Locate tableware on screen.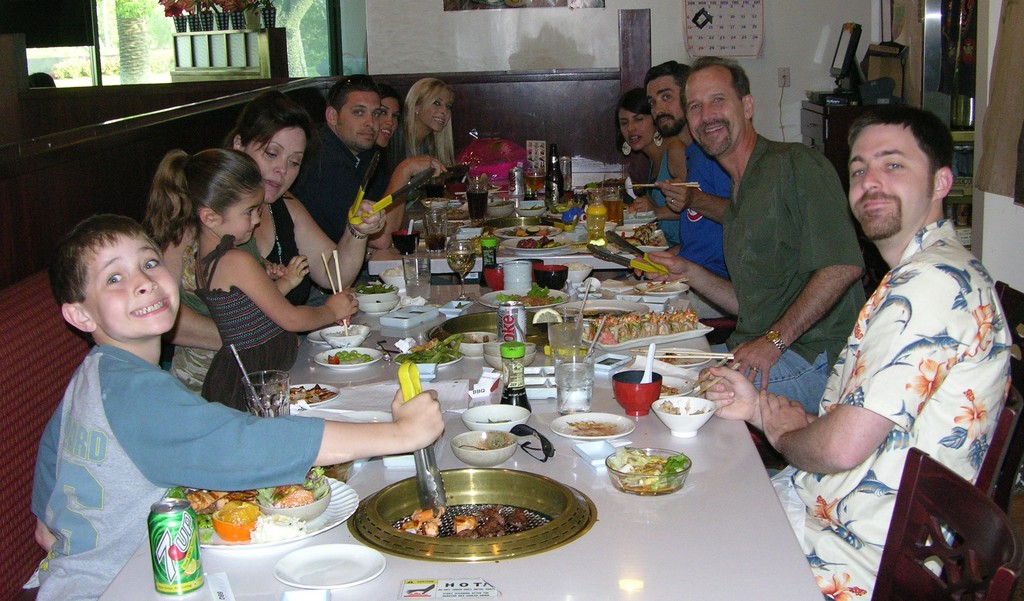
On screen at rect(448, 428, 517, 470).
